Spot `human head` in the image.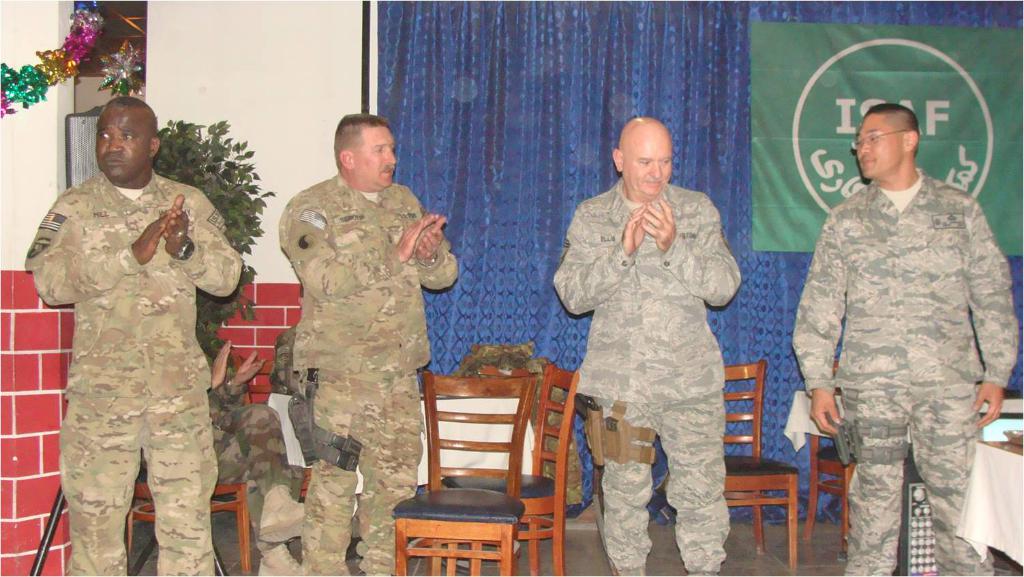
`human head` found at [853, 102, 918, 180].
